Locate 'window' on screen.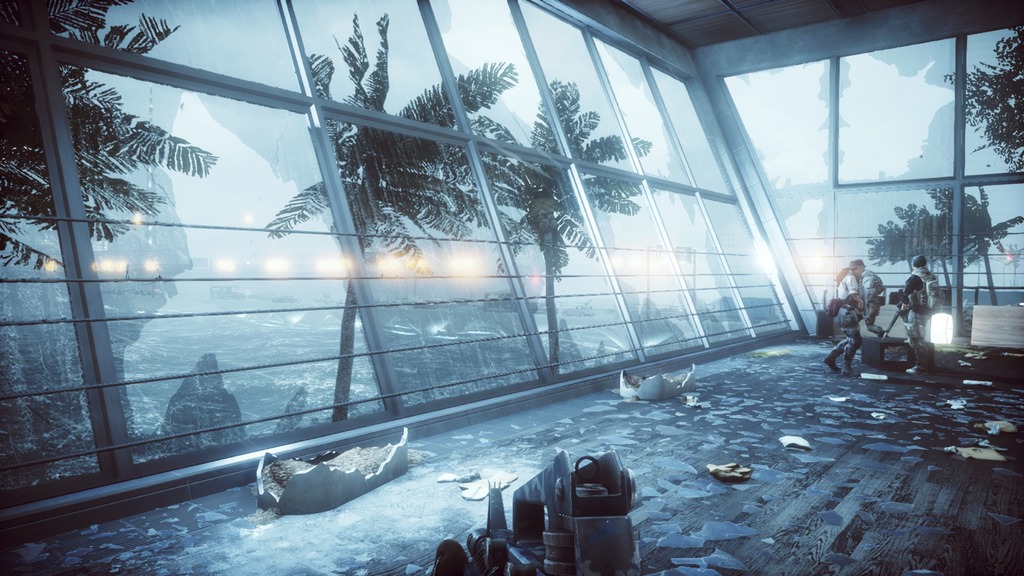
On screen at [762,181,955,324].
